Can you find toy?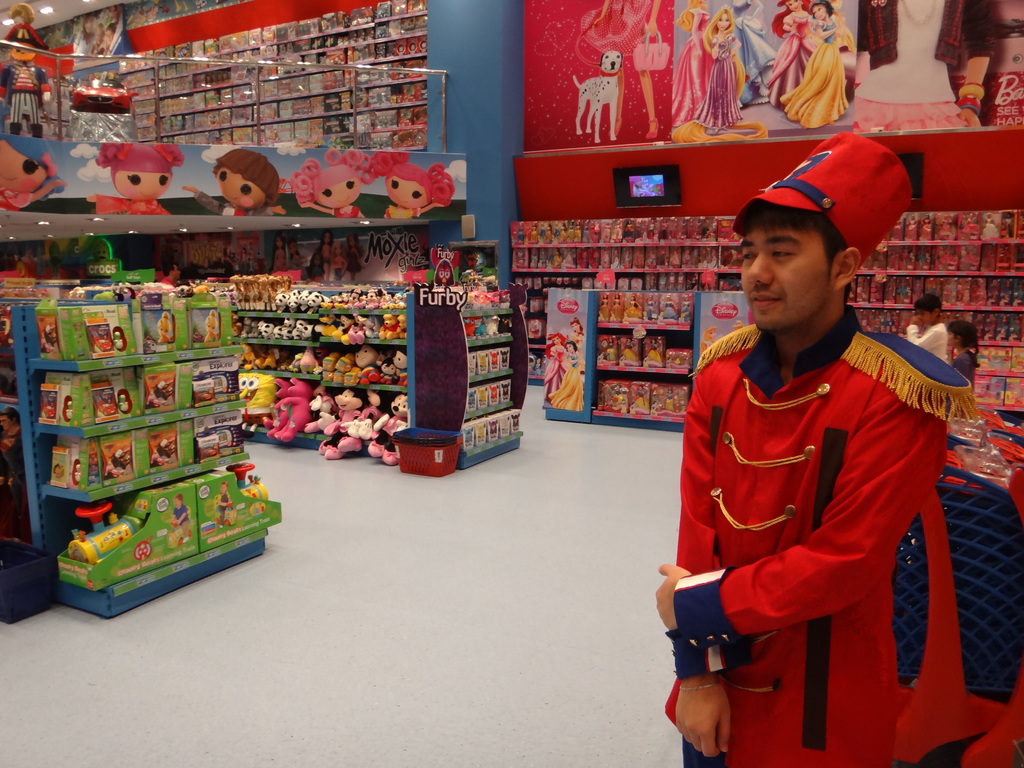
Yes, bounding box: 0/404/29/545.
